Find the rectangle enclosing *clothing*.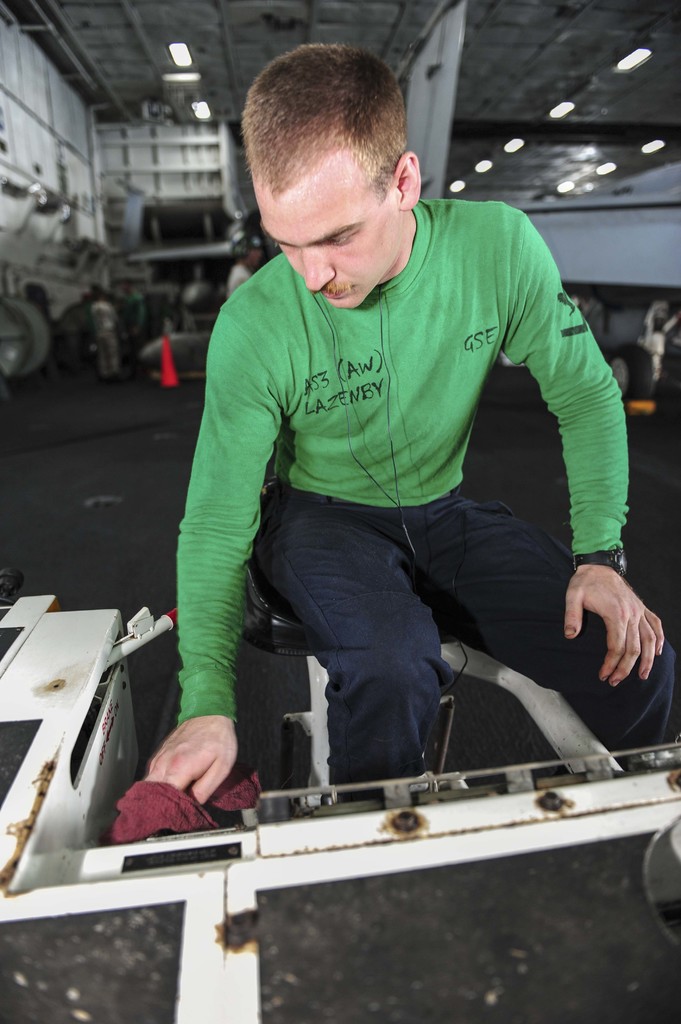
region(167, 202, 680, 787).
